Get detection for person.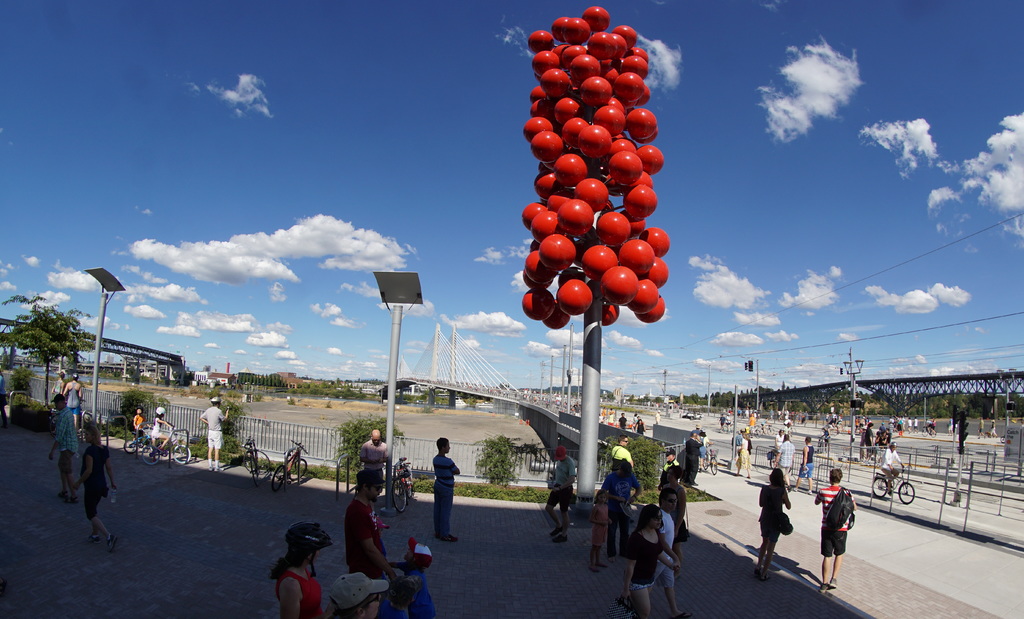
Detection: 611, 435, 637, 468.
